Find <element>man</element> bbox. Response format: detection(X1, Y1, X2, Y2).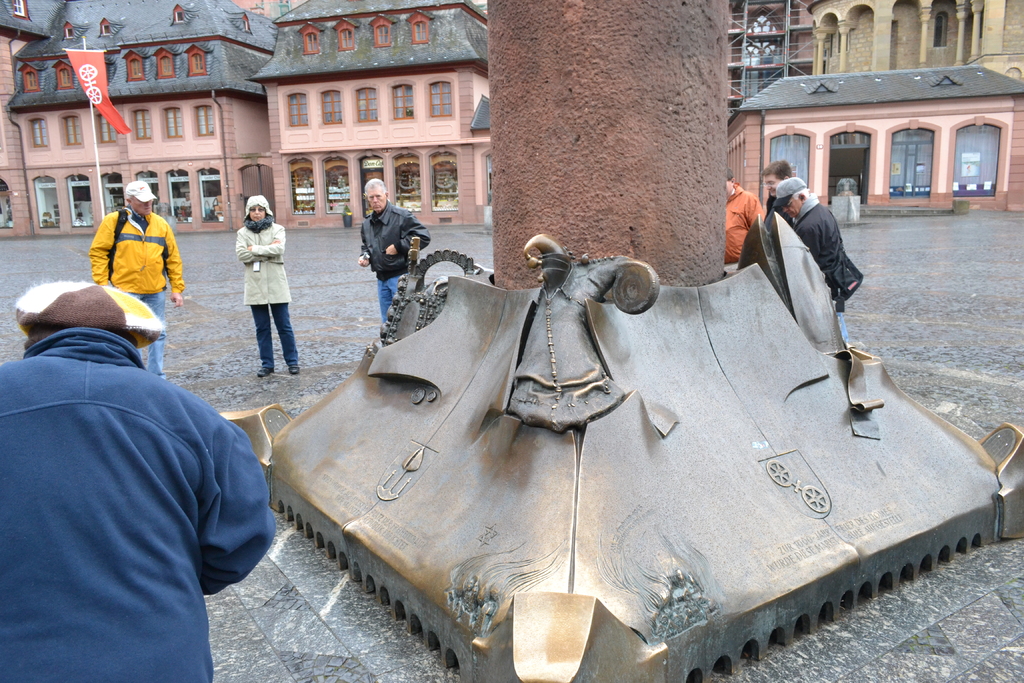
detection(721, 168, 758, 258).
